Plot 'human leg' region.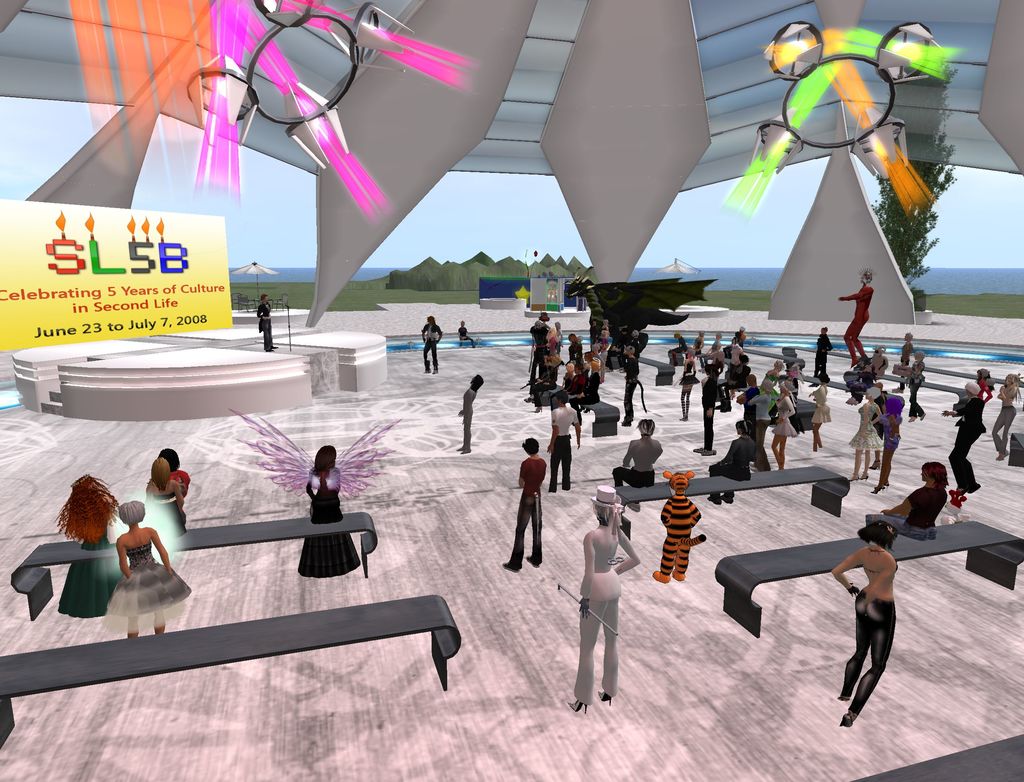
Plotted at region(860, 431, 870, 482).
